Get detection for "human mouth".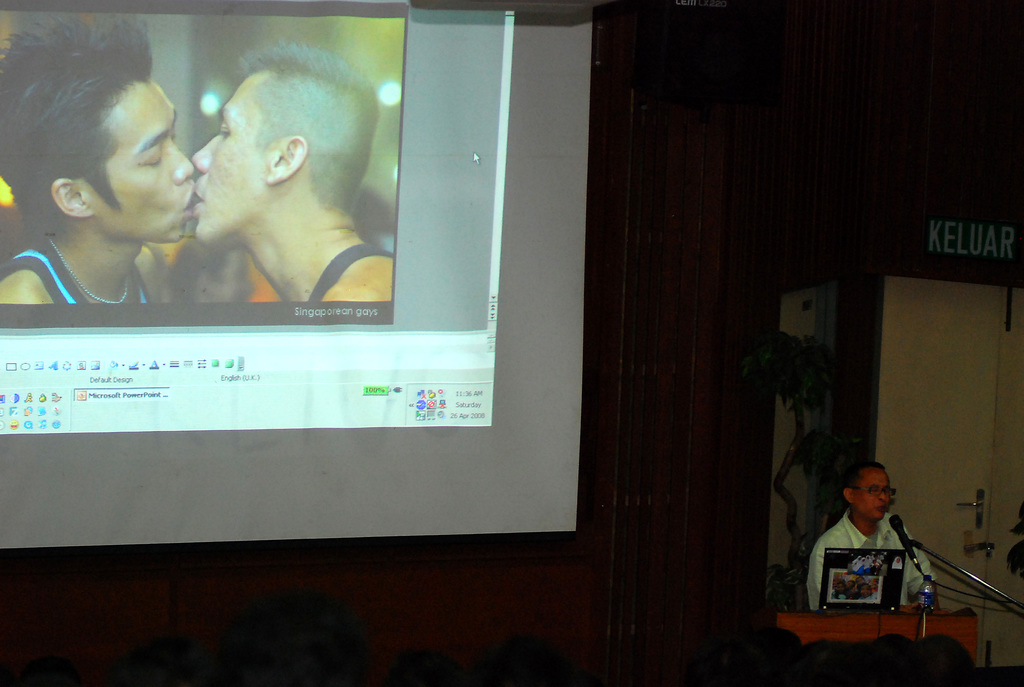
Detection: <region>193, 180, 205, 207</region>.
